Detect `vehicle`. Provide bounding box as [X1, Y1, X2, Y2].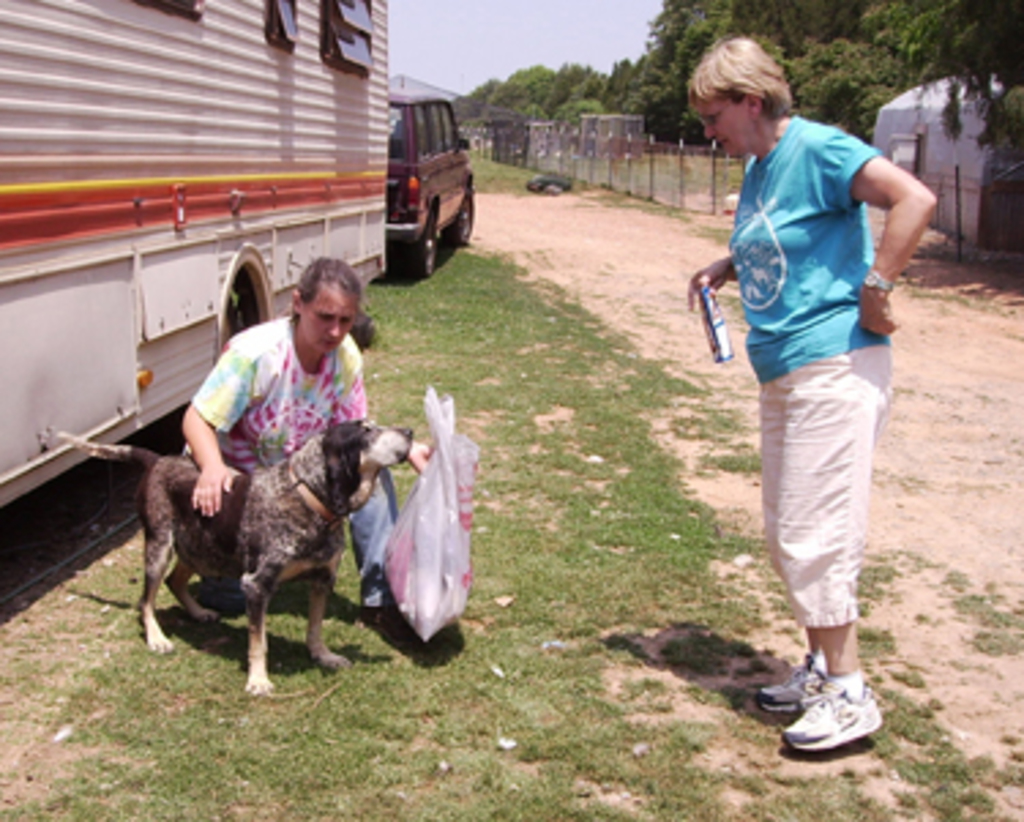
[0, 0, 393, 519].
